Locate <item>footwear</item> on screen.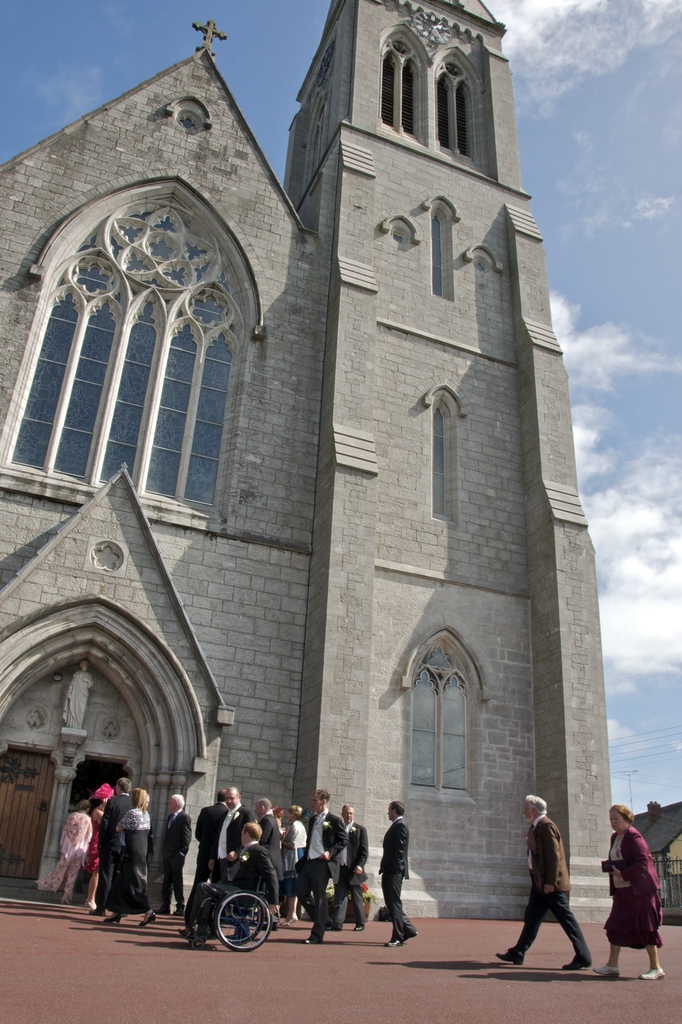
On screen at {"left": 136, "top": 912, "right": 156, "bottom": 931}.
